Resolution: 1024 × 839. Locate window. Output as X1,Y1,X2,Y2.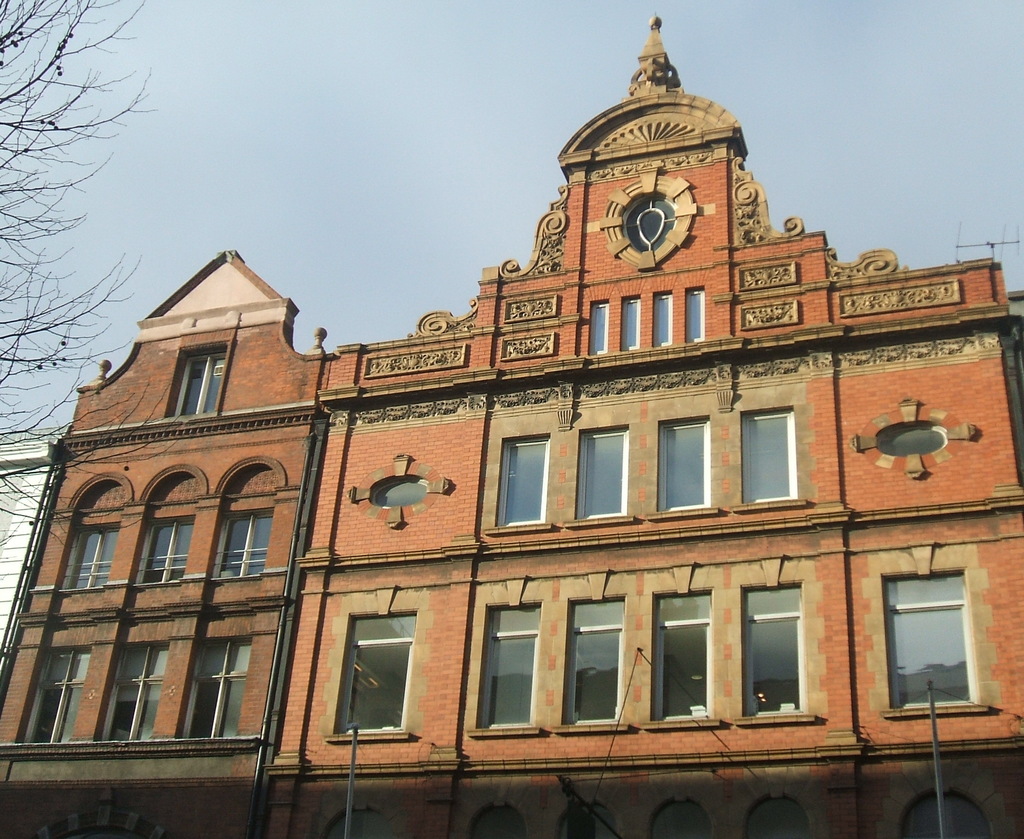
683,290,706,346.
